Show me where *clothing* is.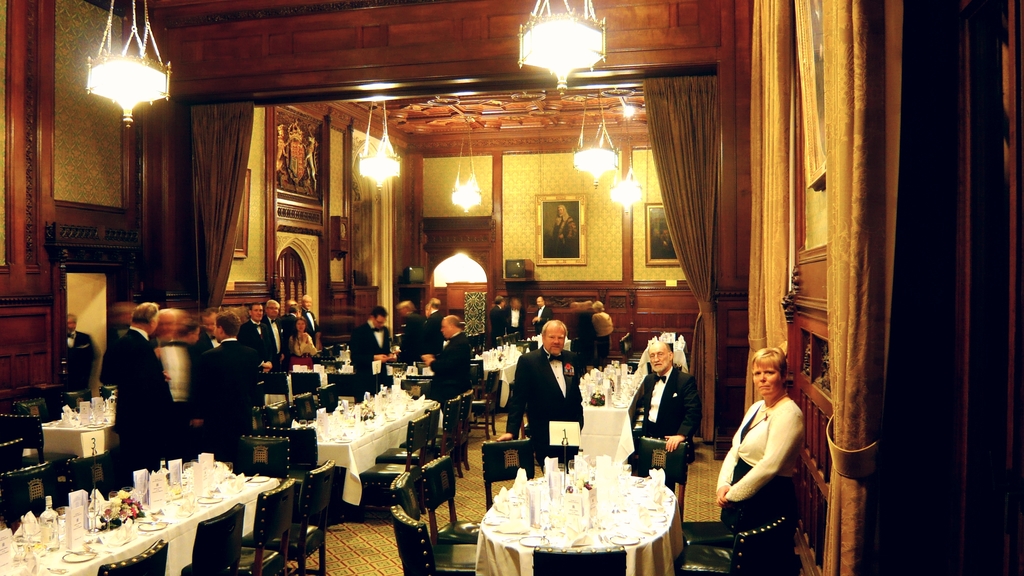
*clothing* is at select_region(56, 335, 99, 397).
